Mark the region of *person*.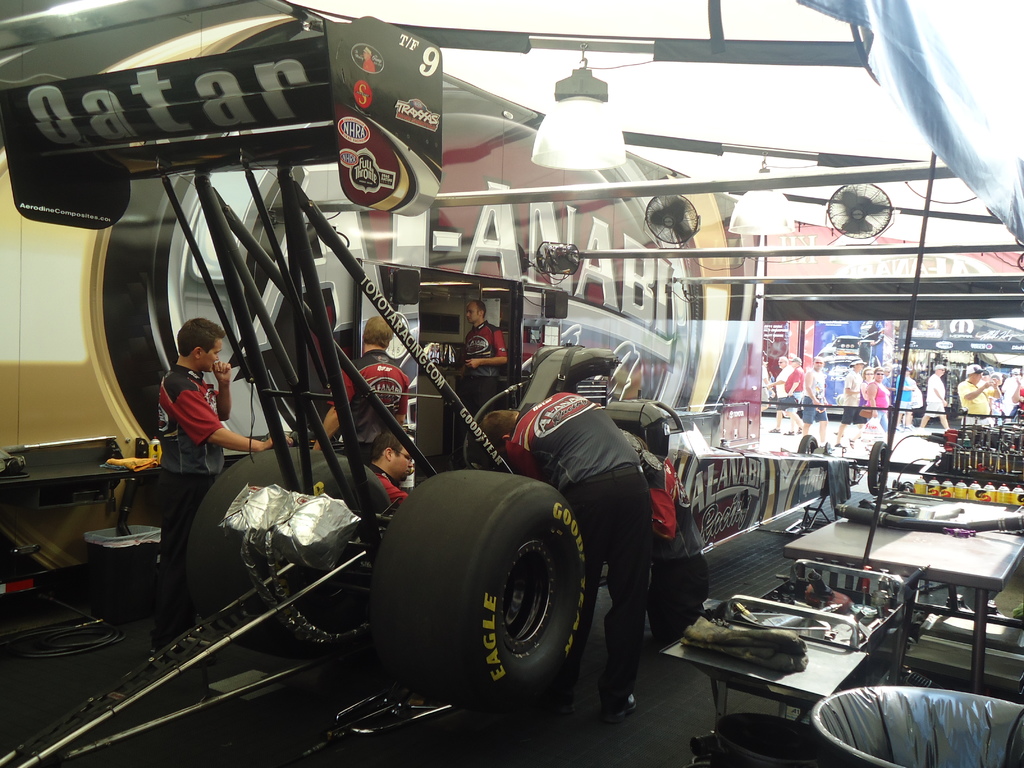
Region: x1=301, y1=308, x2=412, y2=451.
